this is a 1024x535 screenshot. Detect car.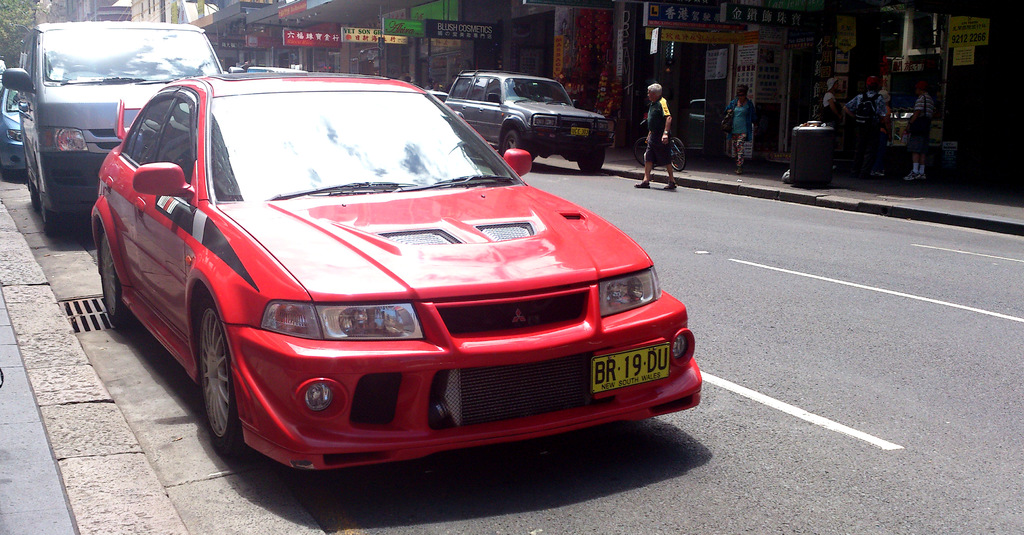
0, 13, 225, 238.
